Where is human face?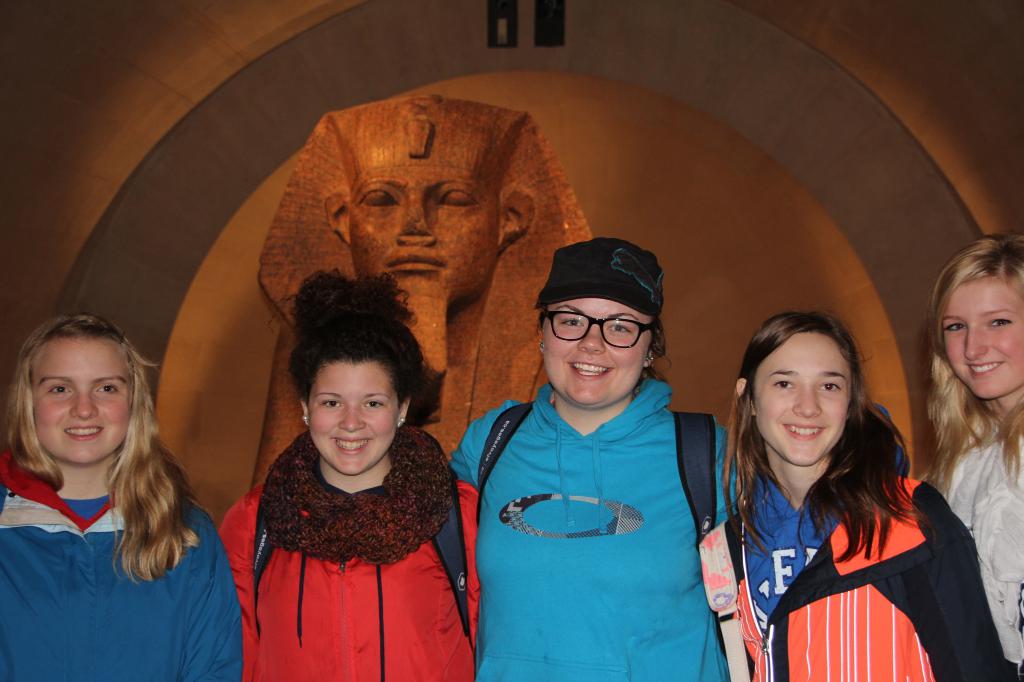
rect(747, 331, 851, 465).
